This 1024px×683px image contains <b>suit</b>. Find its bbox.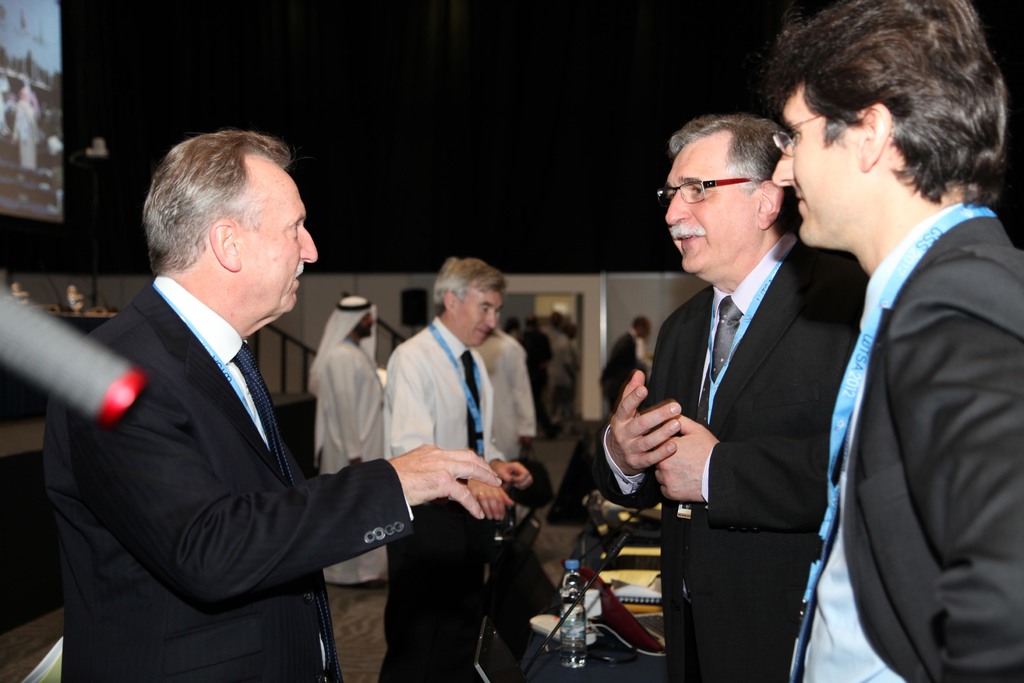
<box>36,183,428,666</box>.
